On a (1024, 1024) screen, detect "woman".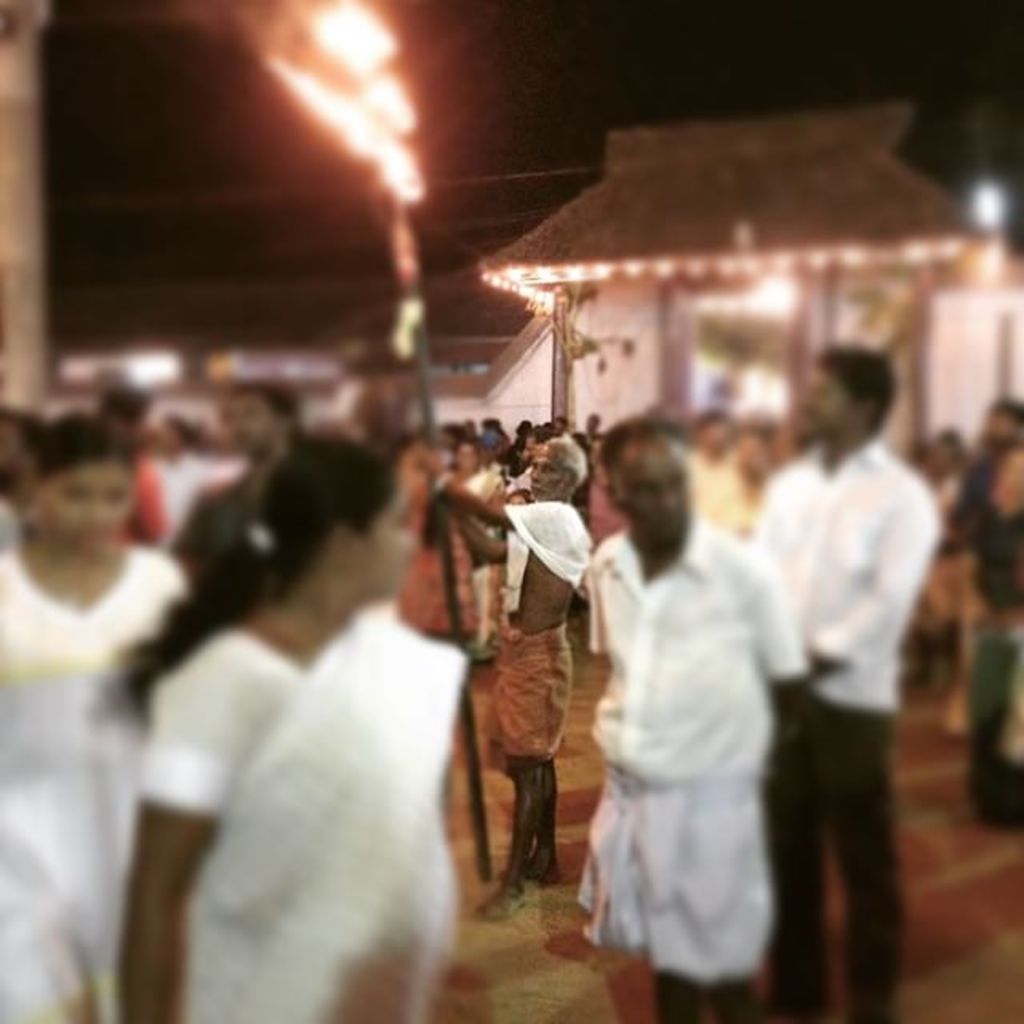
region(0, 413, 194, 1022).
